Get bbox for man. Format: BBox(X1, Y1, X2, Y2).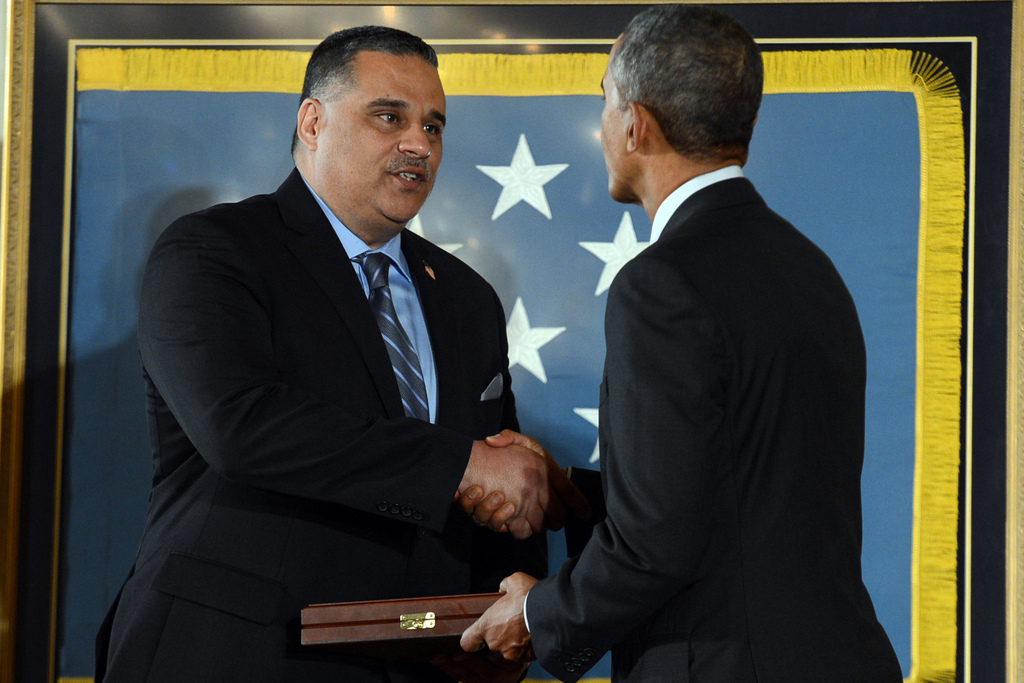
BBox(88, 22, 570, 682).
